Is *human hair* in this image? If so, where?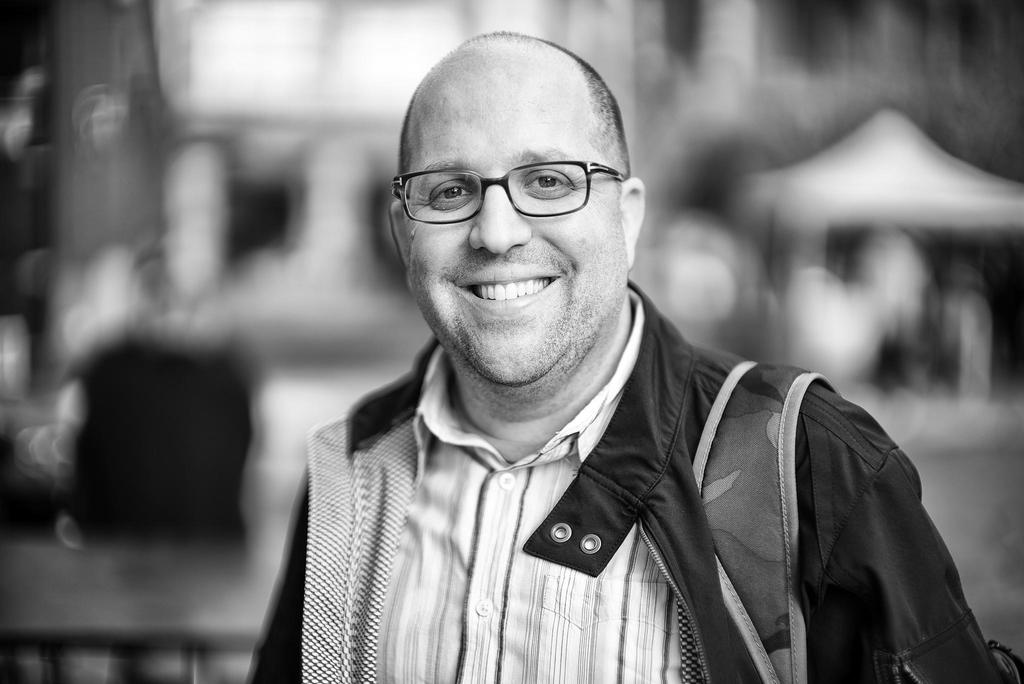
Yes, at bbox=[403, 44, 627, 191].
